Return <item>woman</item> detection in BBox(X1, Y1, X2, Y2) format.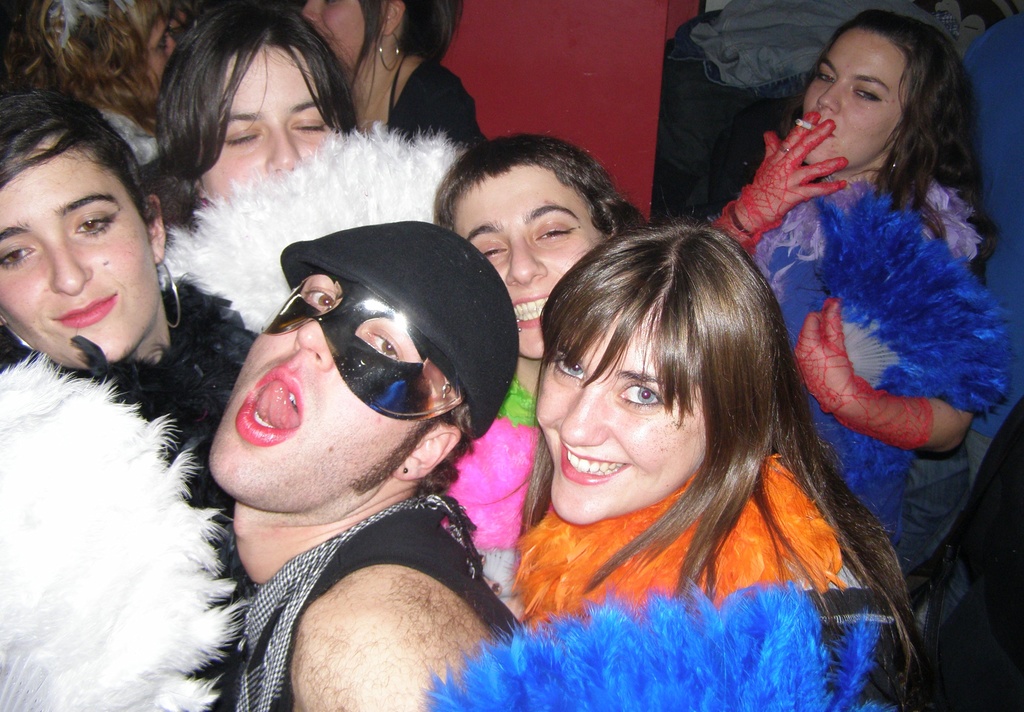
BBox(502, 221, 918, 711).
